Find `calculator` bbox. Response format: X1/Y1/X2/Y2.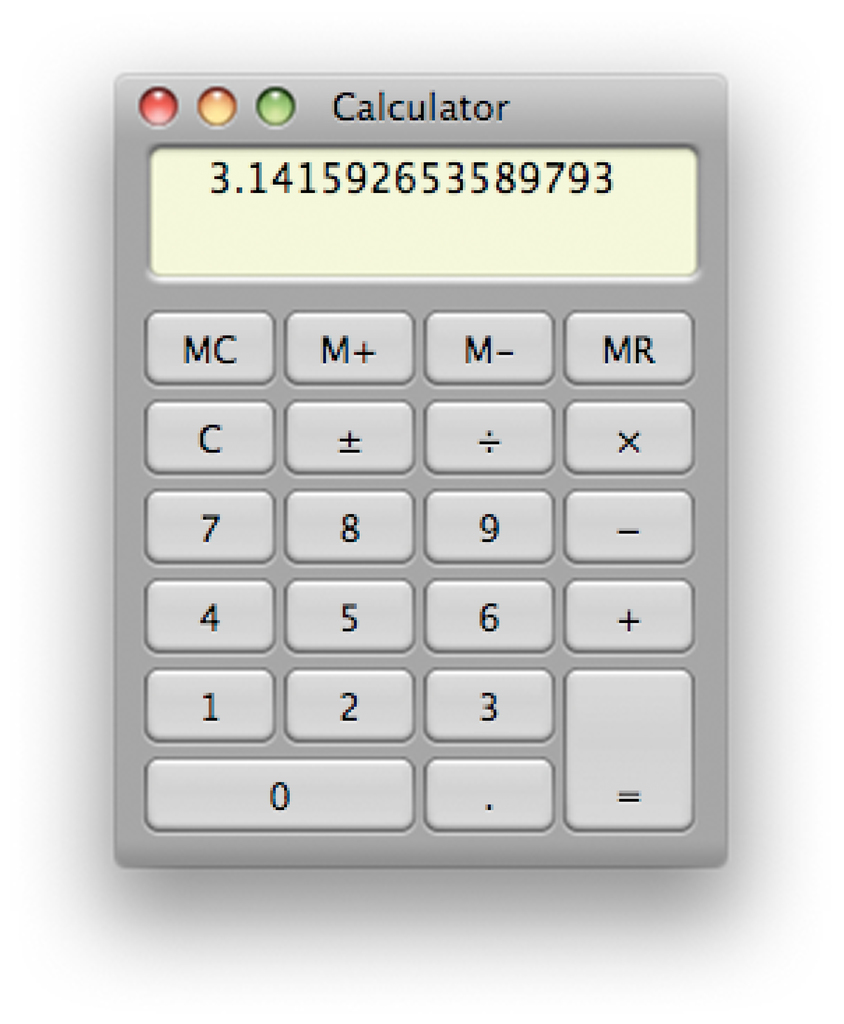
111/71/729/870.
